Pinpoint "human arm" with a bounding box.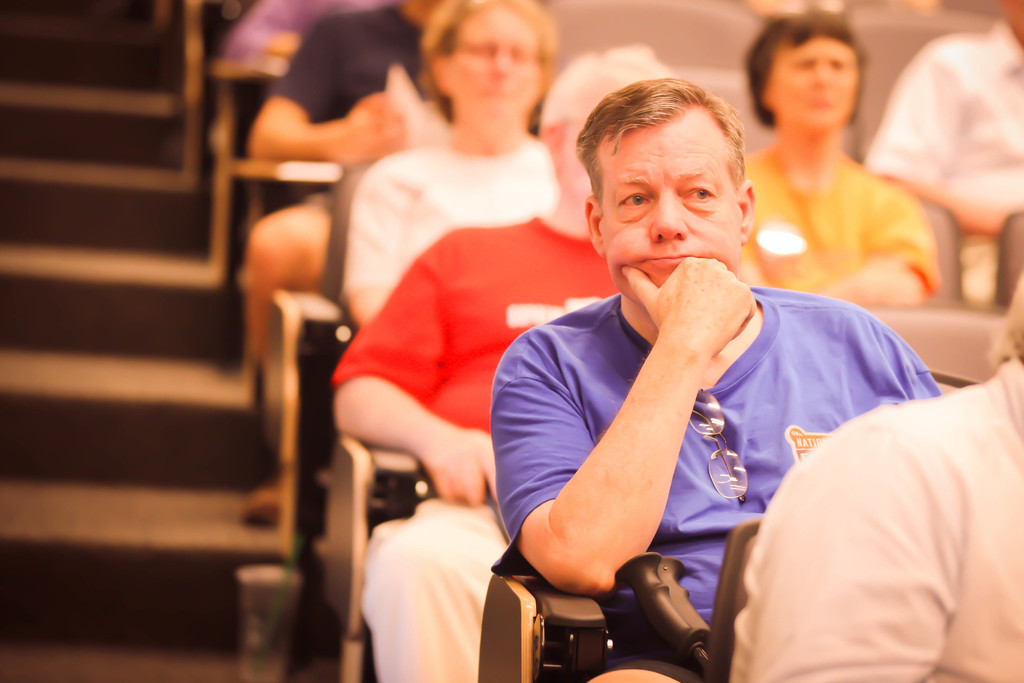
crop(252, 12, 414, 168).
